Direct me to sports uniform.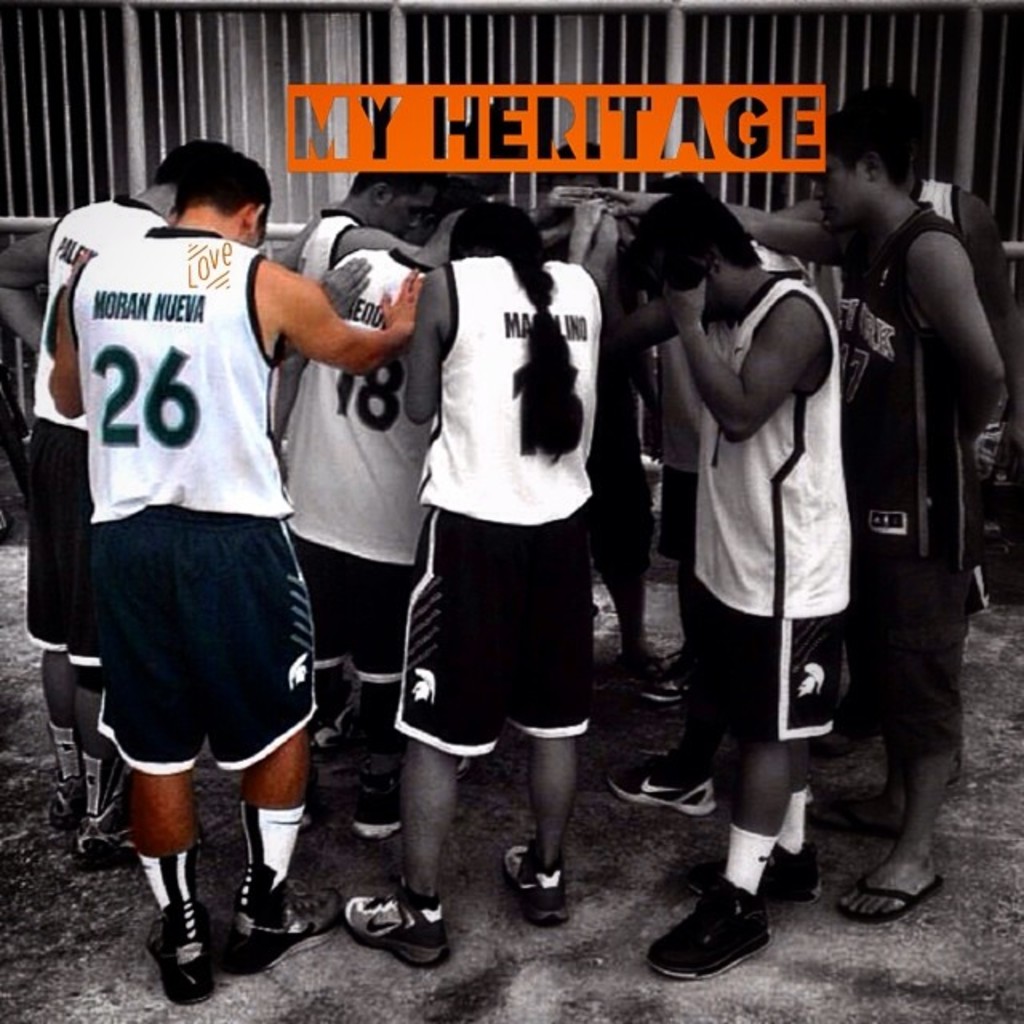
Direction: x1=341 y1=254 x2=600 y2=973.
